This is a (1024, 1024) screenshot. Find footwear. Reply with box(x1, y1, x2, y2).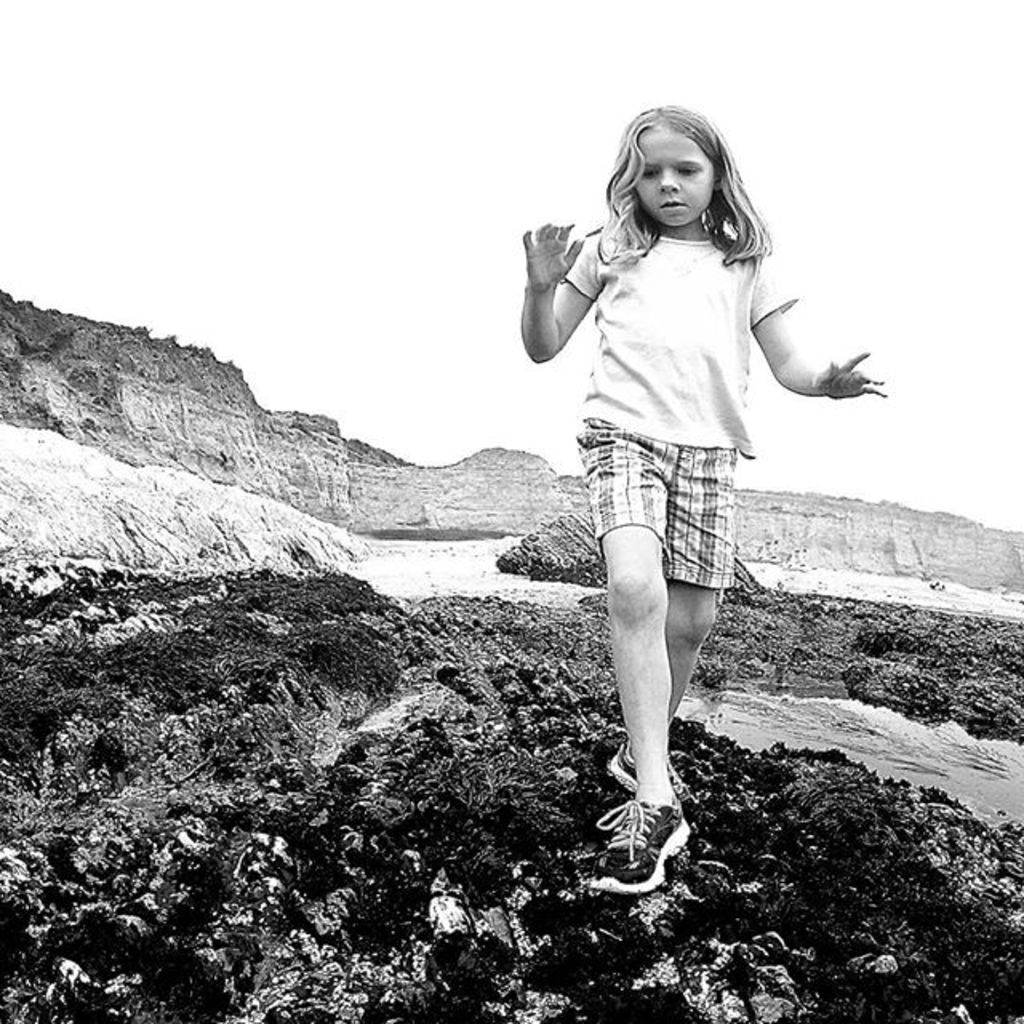
box(598, 754, 698, 818).
